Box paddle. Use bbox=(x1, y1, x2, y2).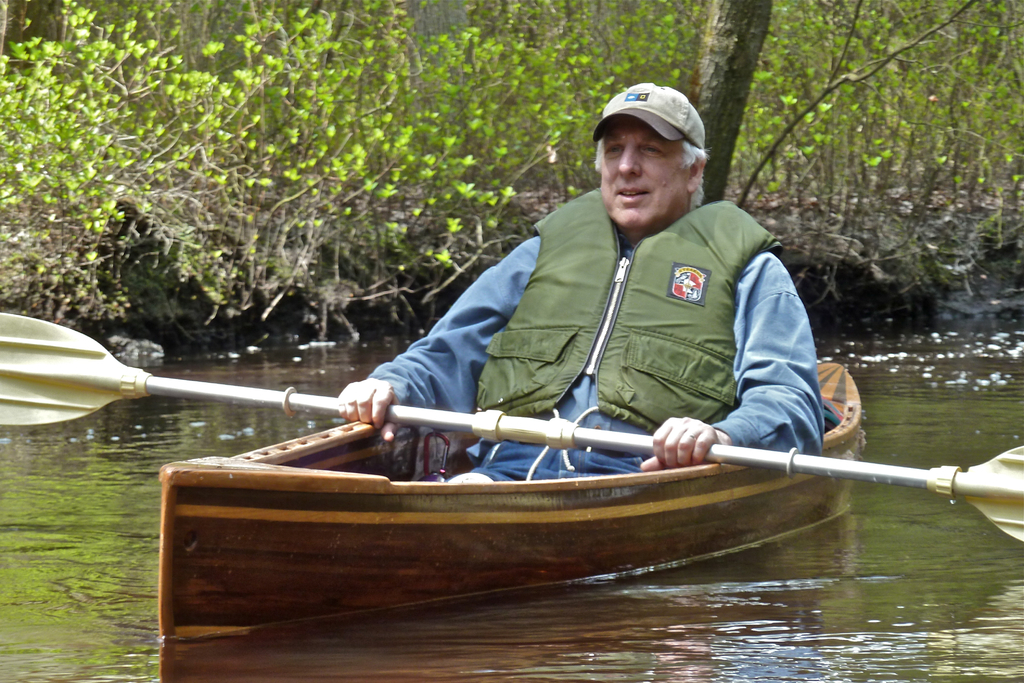
bbox=(0, 311, 1023, 541).
